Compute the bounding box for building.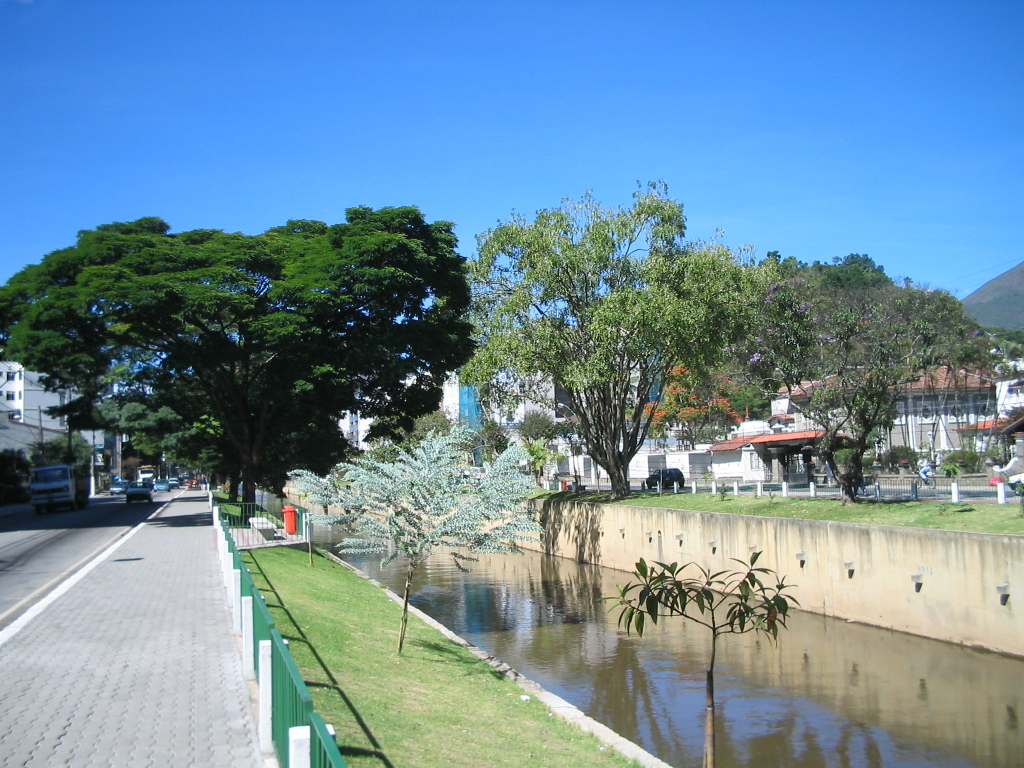
[x1=0, y1=354, x2=107, y2=466].
